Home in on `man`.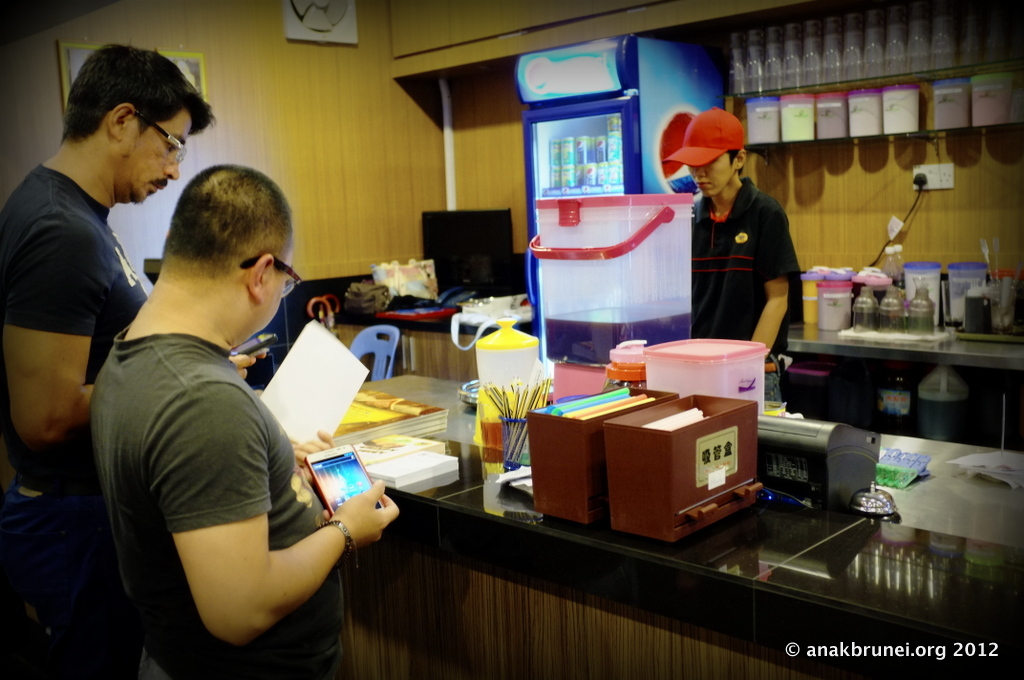
Homed in at select_region(0, 39, 216, 617).
